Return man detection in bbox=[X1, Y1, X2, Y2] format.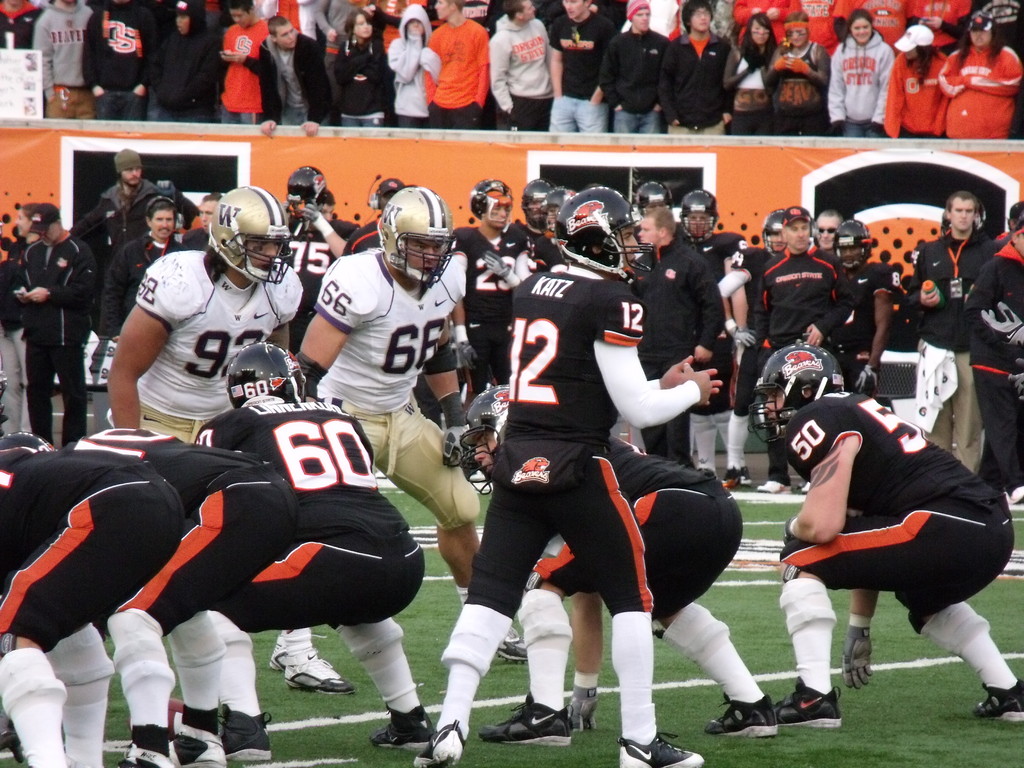
bbox=[290, 168, 368, 348].
